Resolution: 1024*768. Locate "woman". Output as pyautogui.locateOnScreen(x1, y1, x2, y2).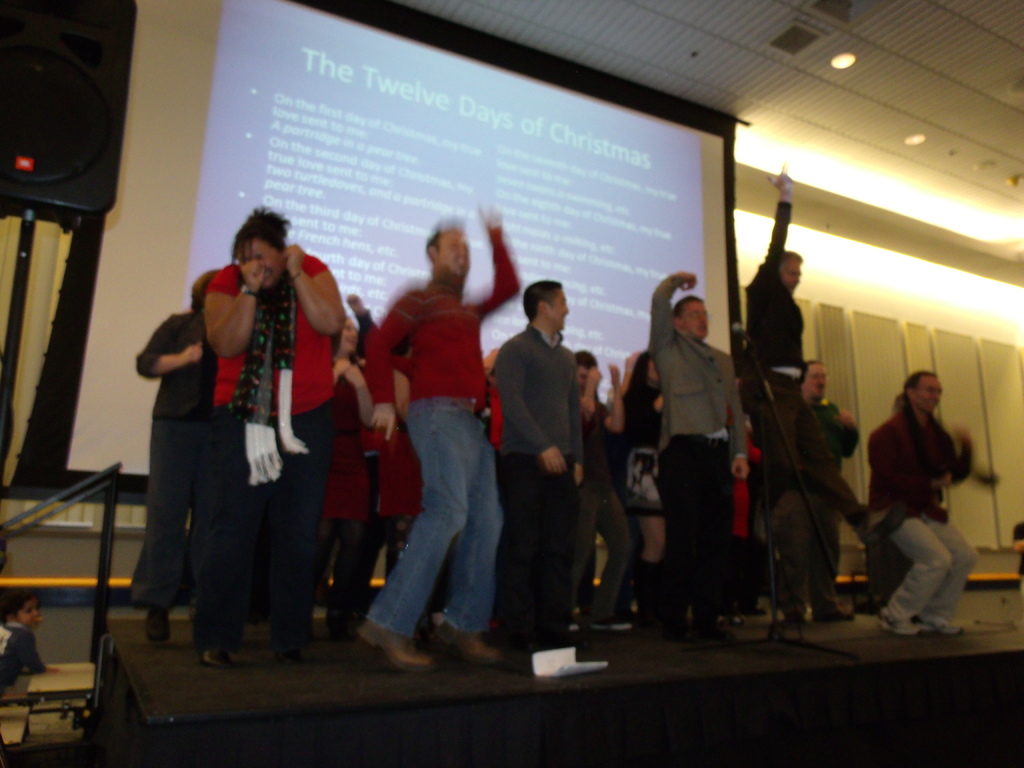
pyautogui.locateOnScreen(308, 317, 378, 651).
